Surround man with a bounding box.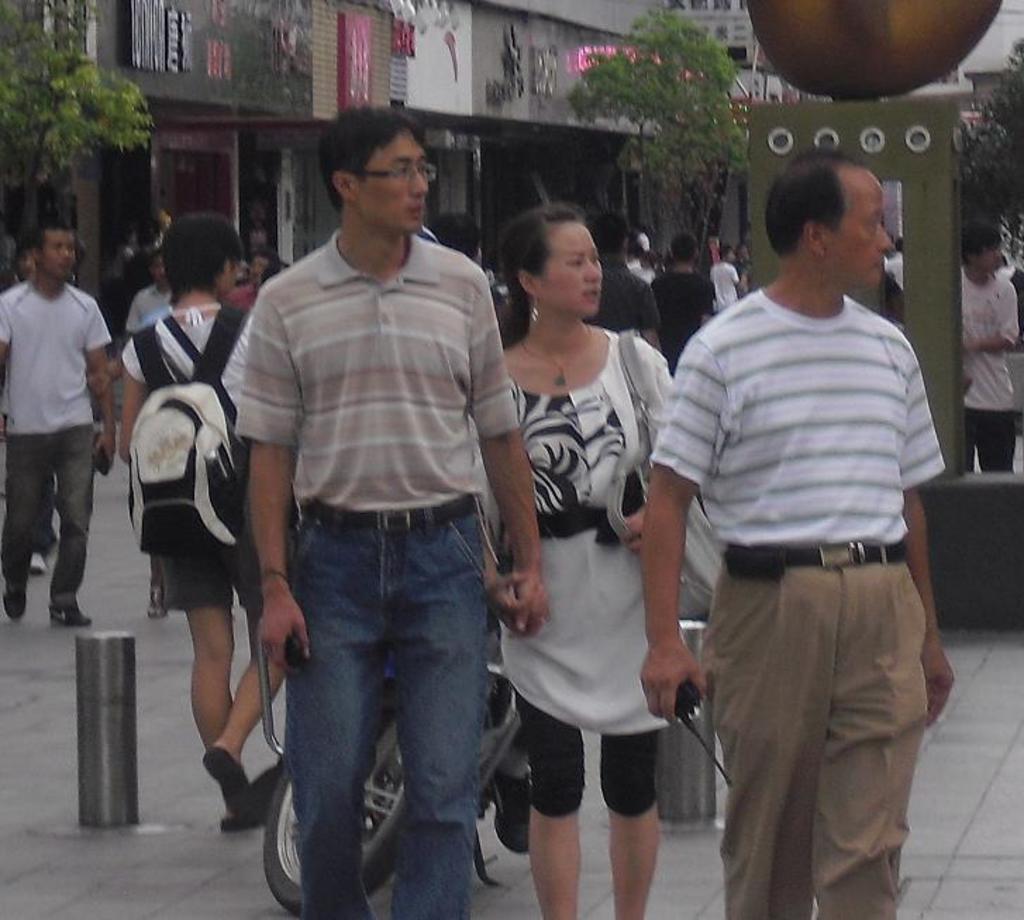
[x1=0, y1=220, x2=114, y2=626].
